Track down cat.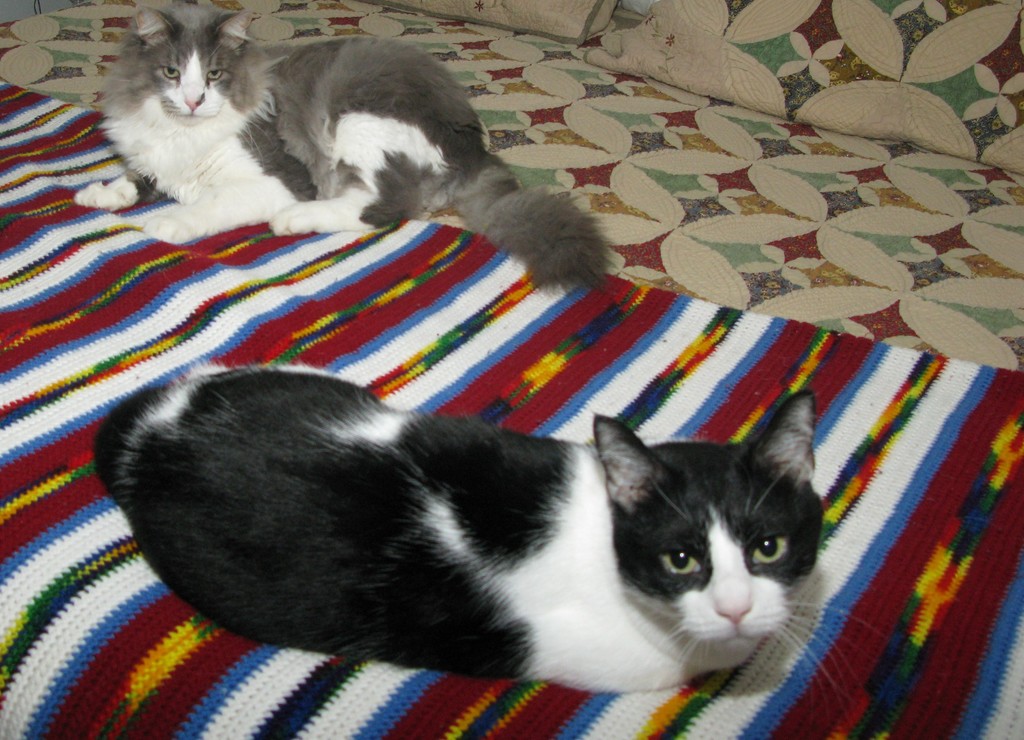
Tracked to [71,3,612,298].
